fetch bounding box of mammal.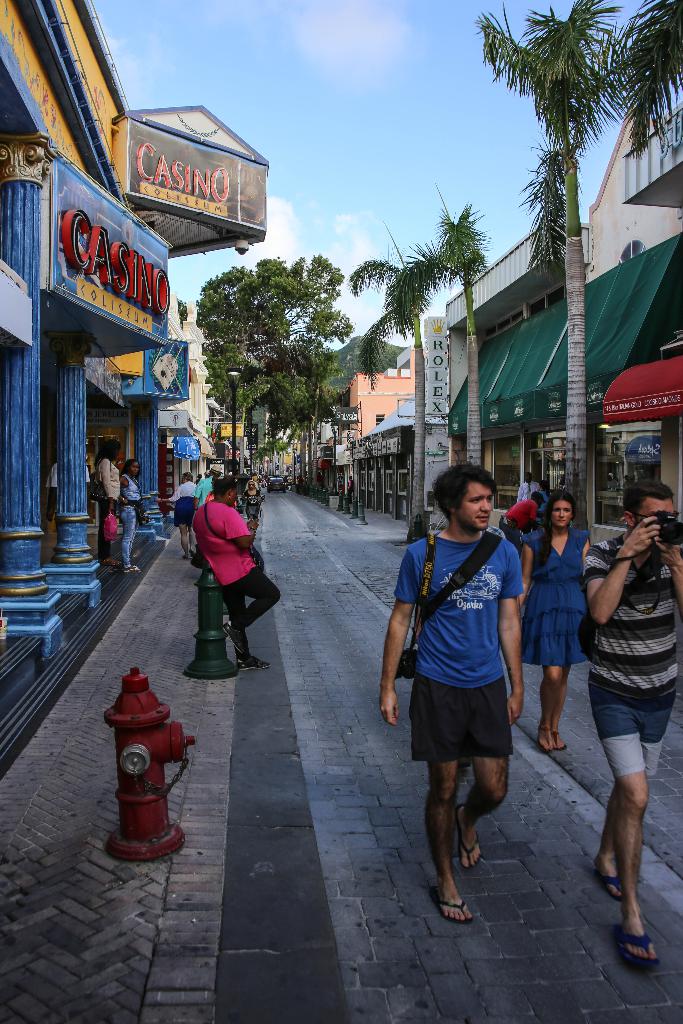
Bbox: (581,476,682,968).
